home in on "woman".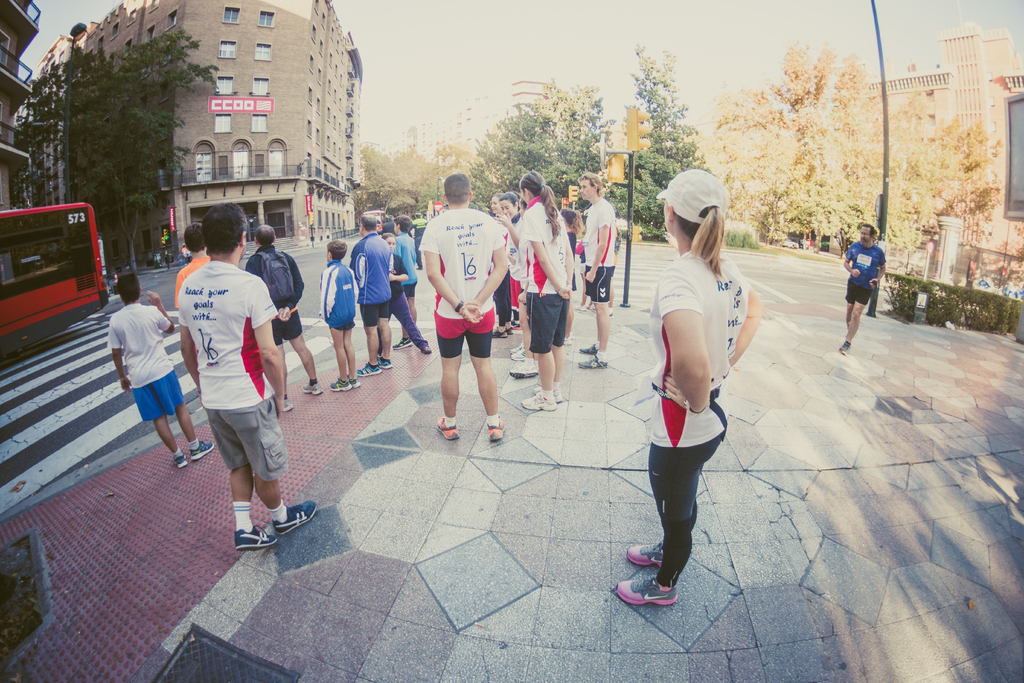
Homed in at <box>617,169,764,608</box>.
